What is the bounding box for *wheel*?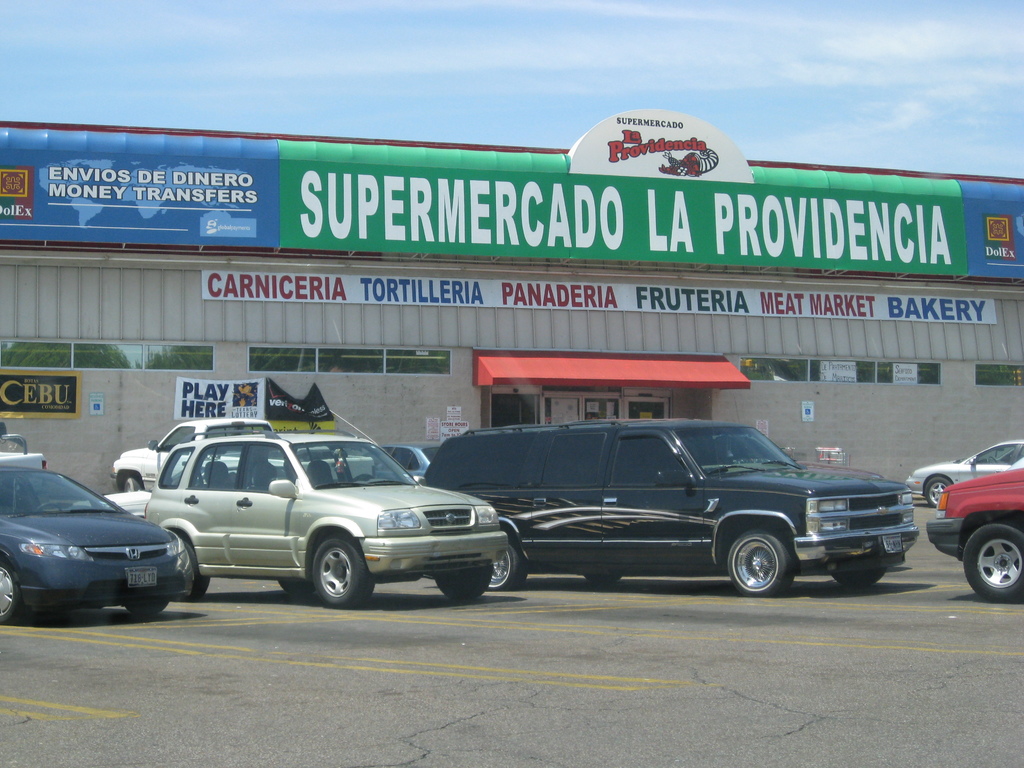
Rect(726, 527, 793, 594).
